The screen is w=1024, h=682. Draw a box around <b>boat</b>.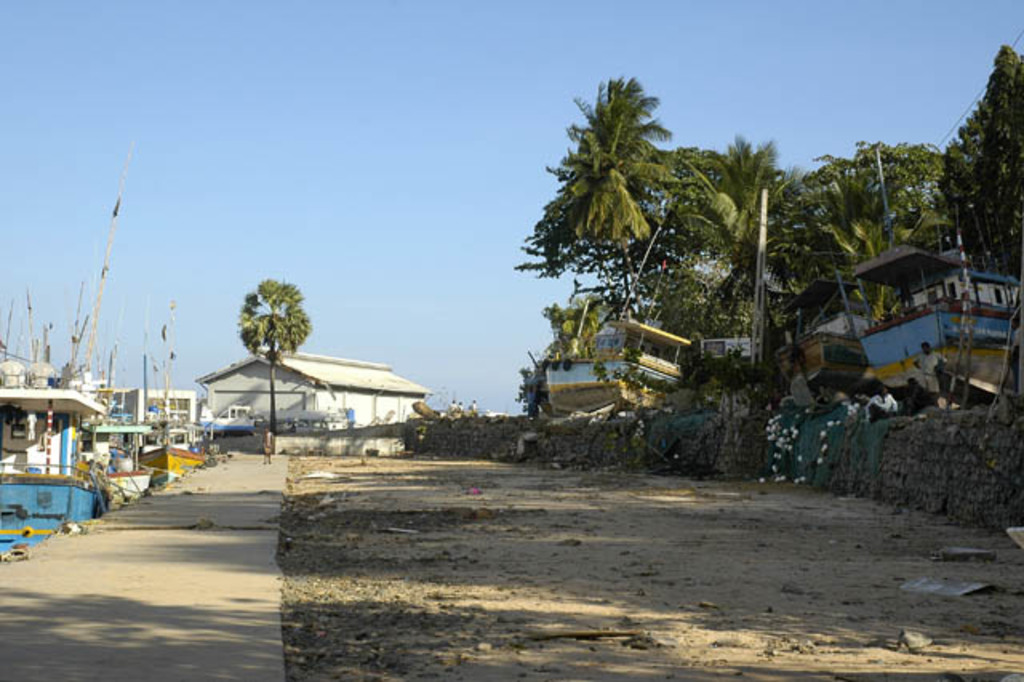
[835,138,1022,405].
